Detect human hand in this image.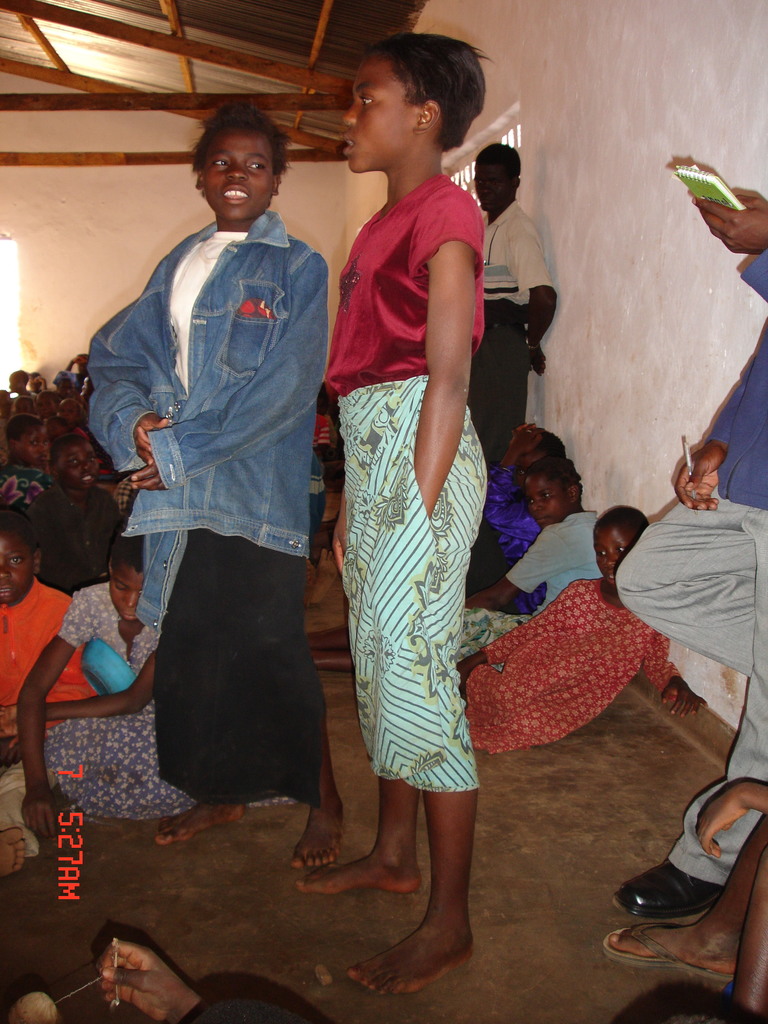
Detection: [17,780,62,840].
